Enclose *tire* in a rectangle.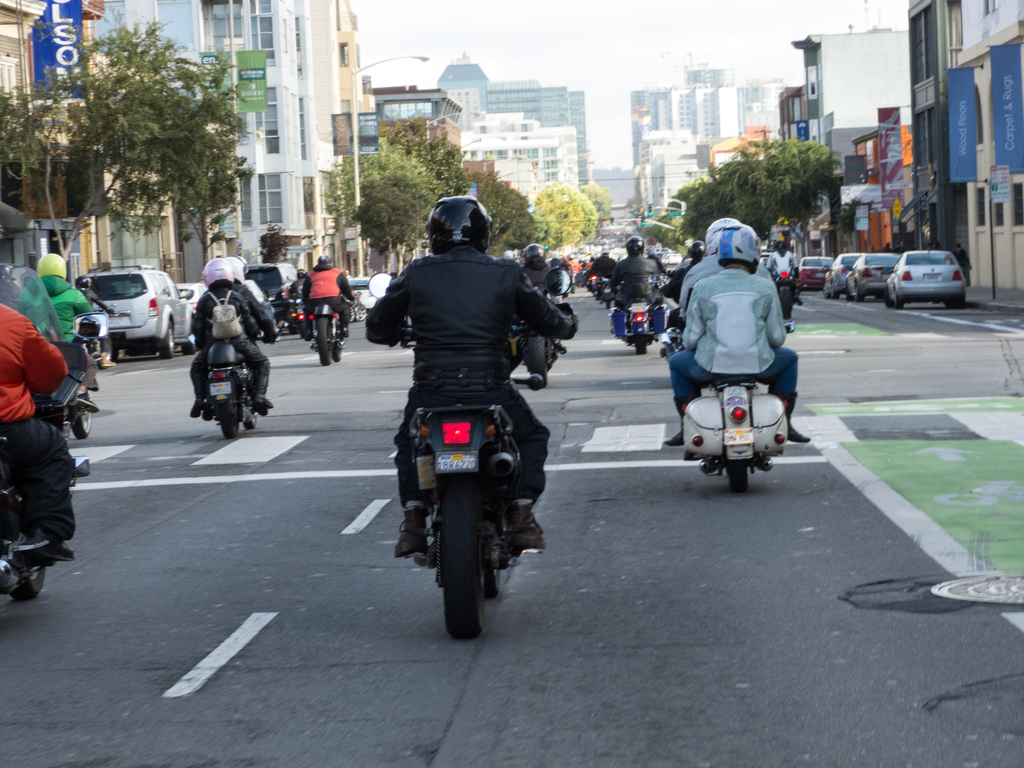
{"left": 316, "top": 315, "right": 332, "bottom": 365}.
